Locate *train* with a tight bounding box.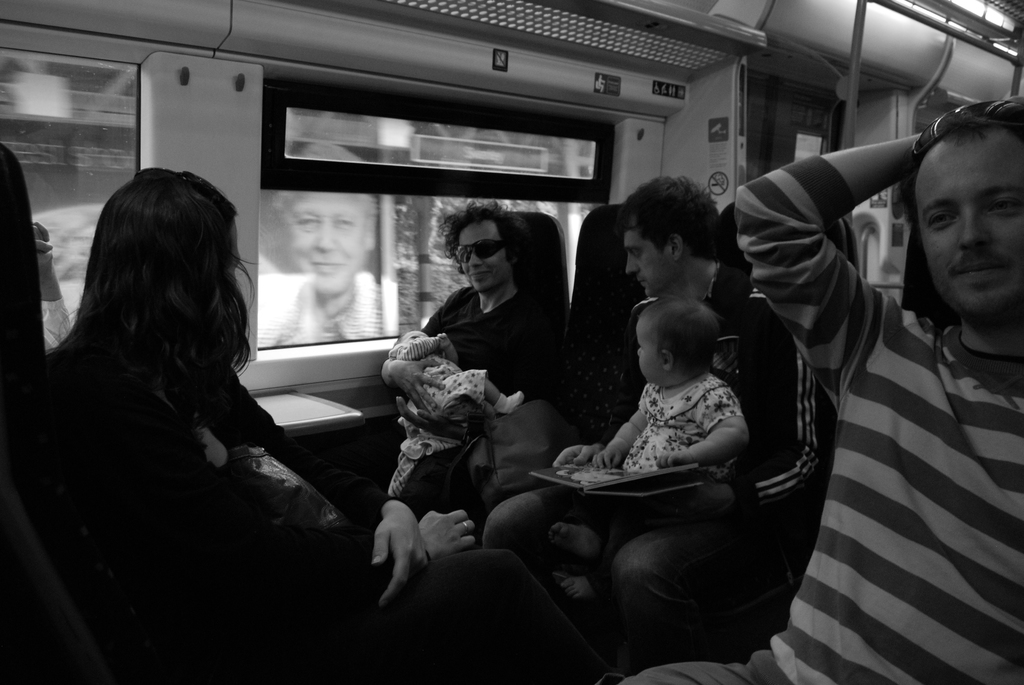
box(0, 0, 1023, 684).
